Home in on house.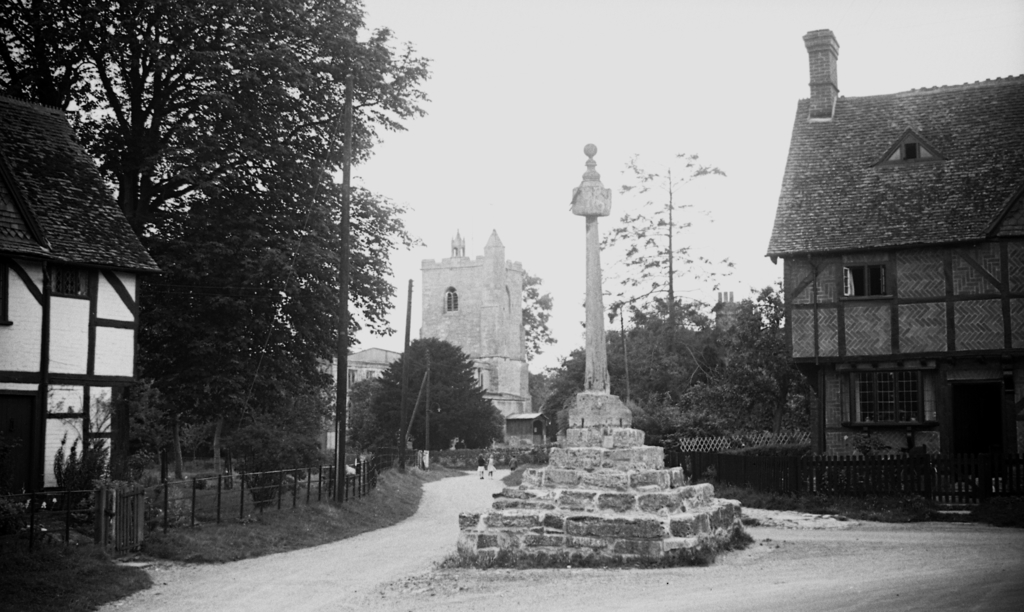
Homed in at <region>0, 95, 163, 508</region>.
